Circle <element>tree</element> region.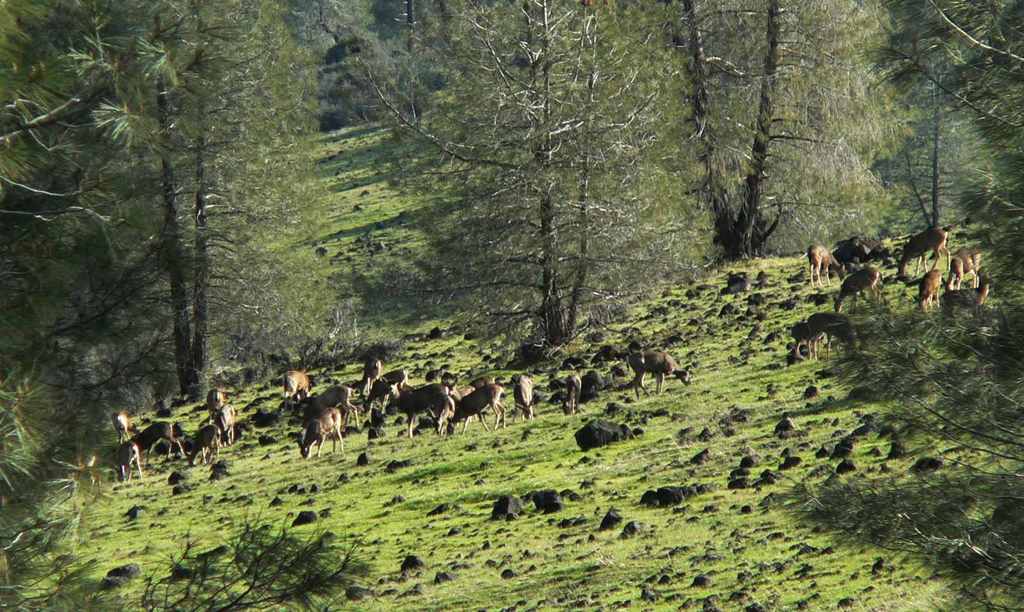
Region: detection(141, 505, 373, 611).
